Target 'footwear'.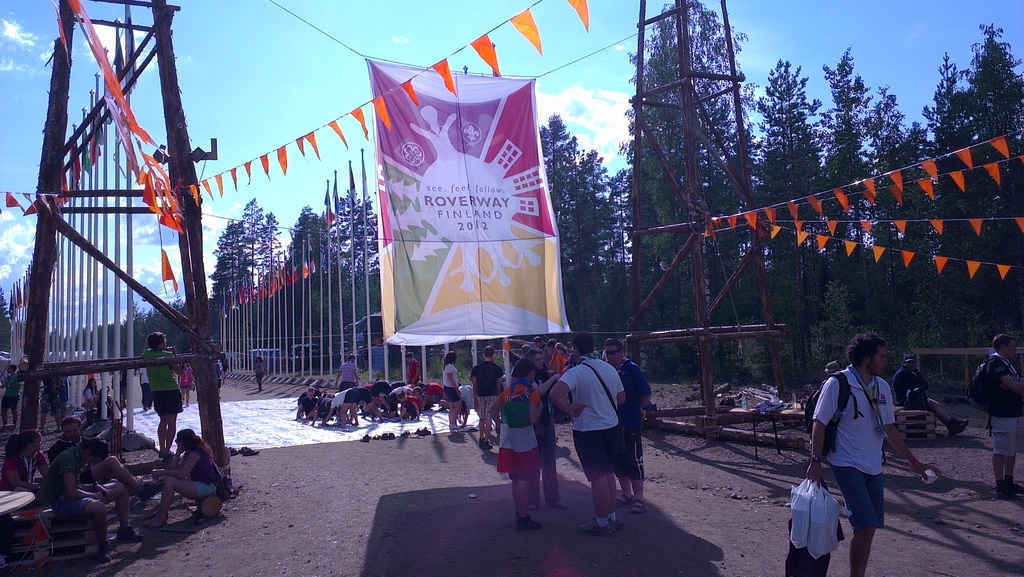
Target region: select_region(230, 448, 241, 459).
